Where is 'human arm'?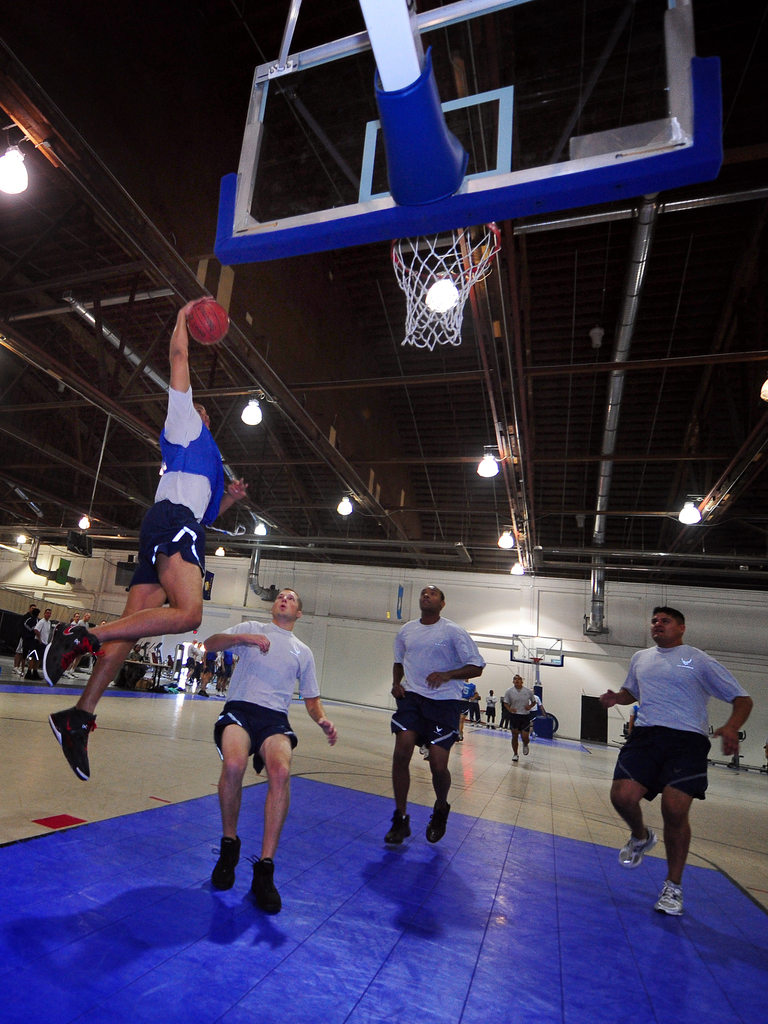
crop(527, 697, 548, 728).
